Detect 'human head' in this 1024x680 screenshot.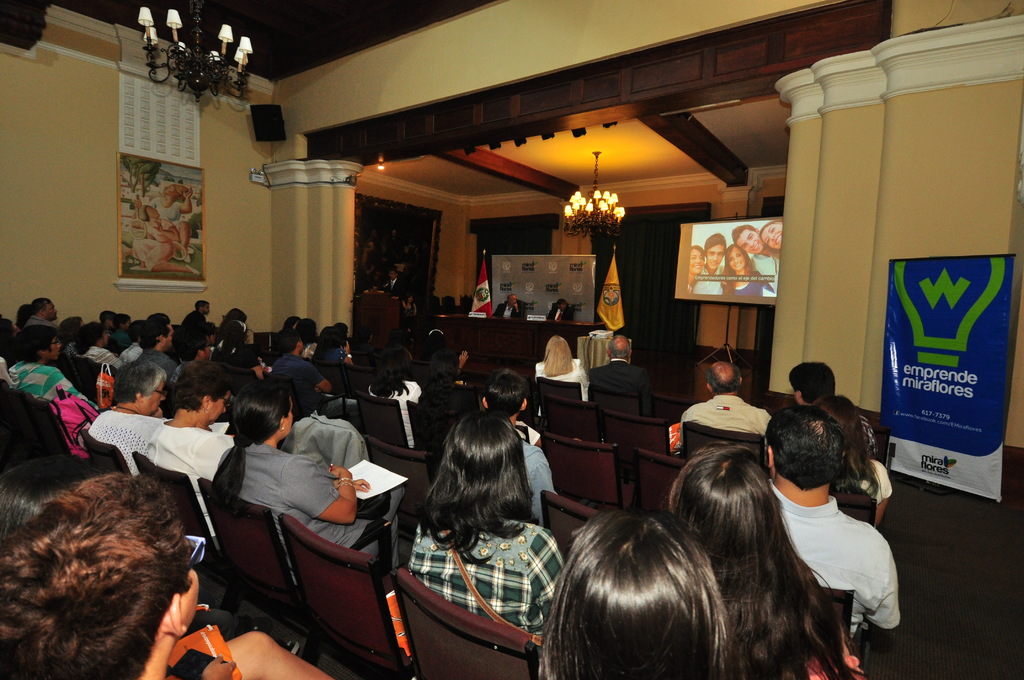
Detection: {"x1": 543, "y1": 334, "x2": 572, "y2": 366}.
